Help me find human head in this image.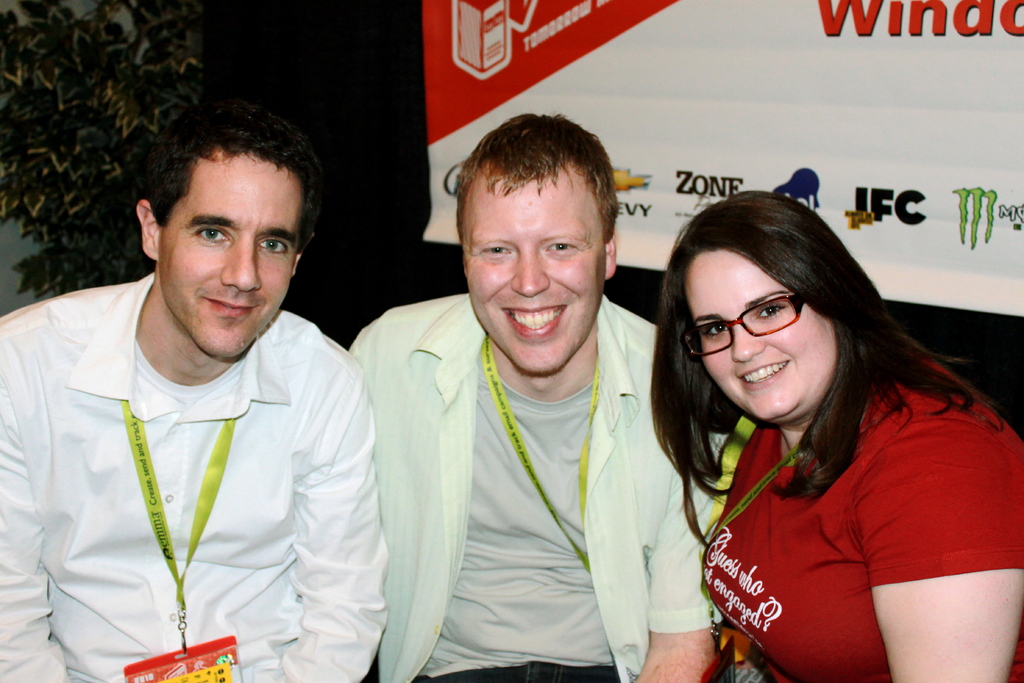
Found it: locate(452, 110, 614, 378).
